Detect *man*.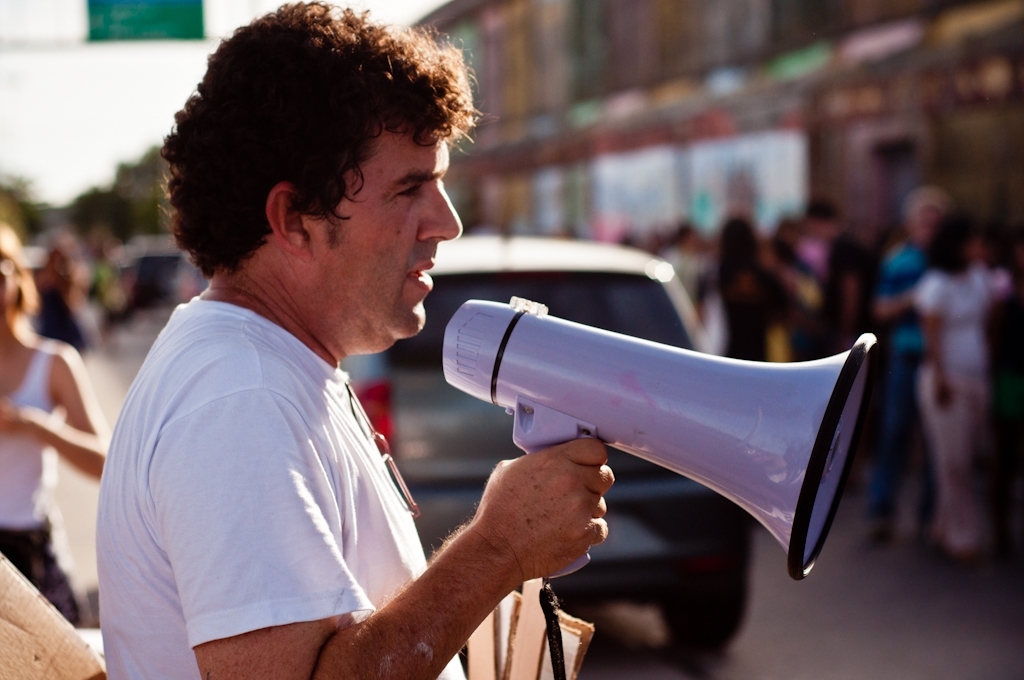
Detected at [x1=90, y1=11, x2=596, y2=679].
